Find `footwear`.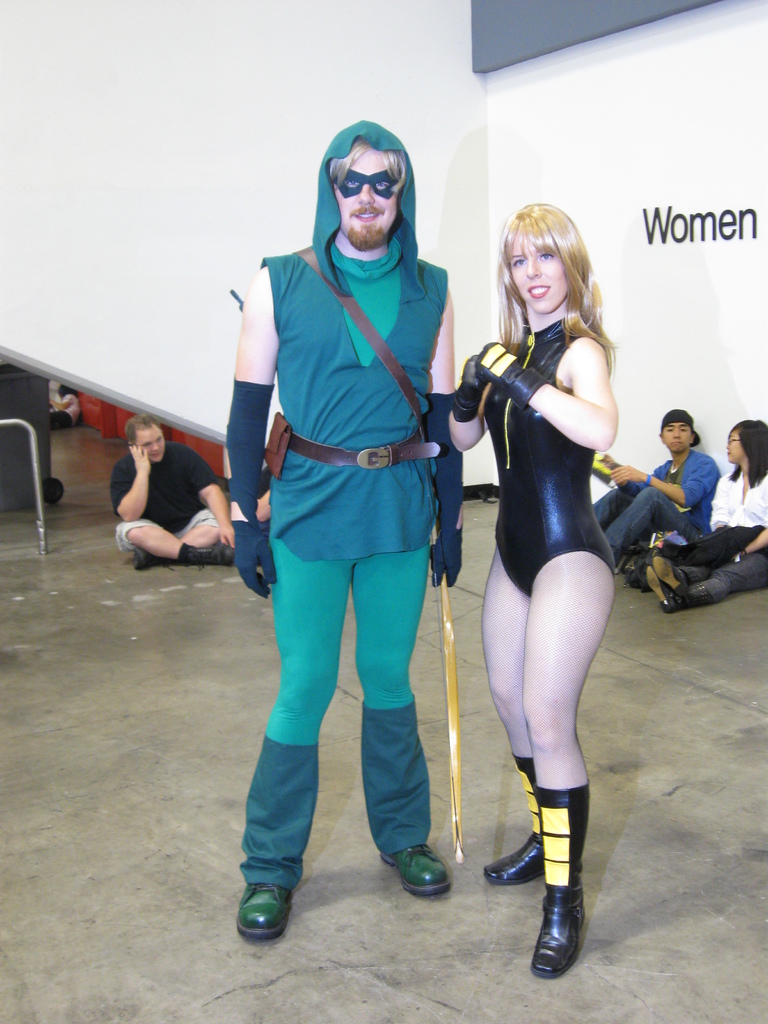
Rect(129, 547, 159, 573).
